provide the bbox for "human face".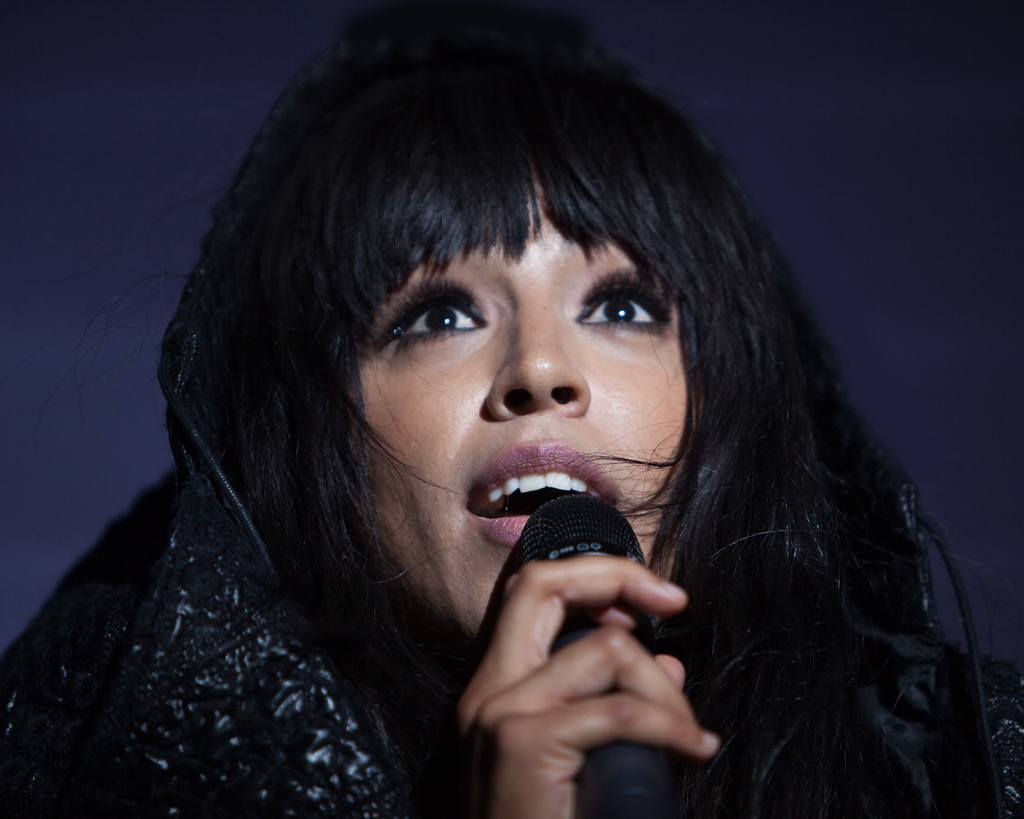
(315,155,703,649).
